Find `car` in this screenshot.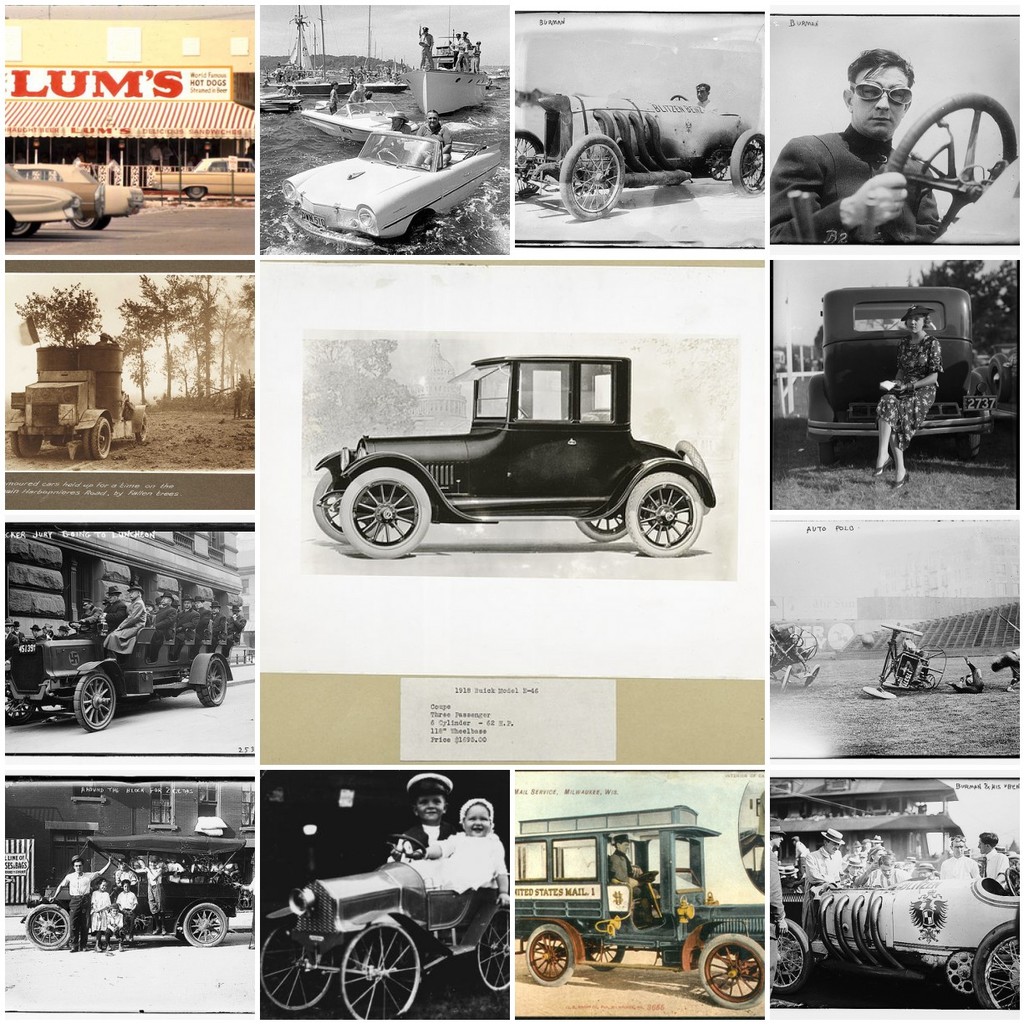
The bounding box for `car` is 149 157 255 201.
